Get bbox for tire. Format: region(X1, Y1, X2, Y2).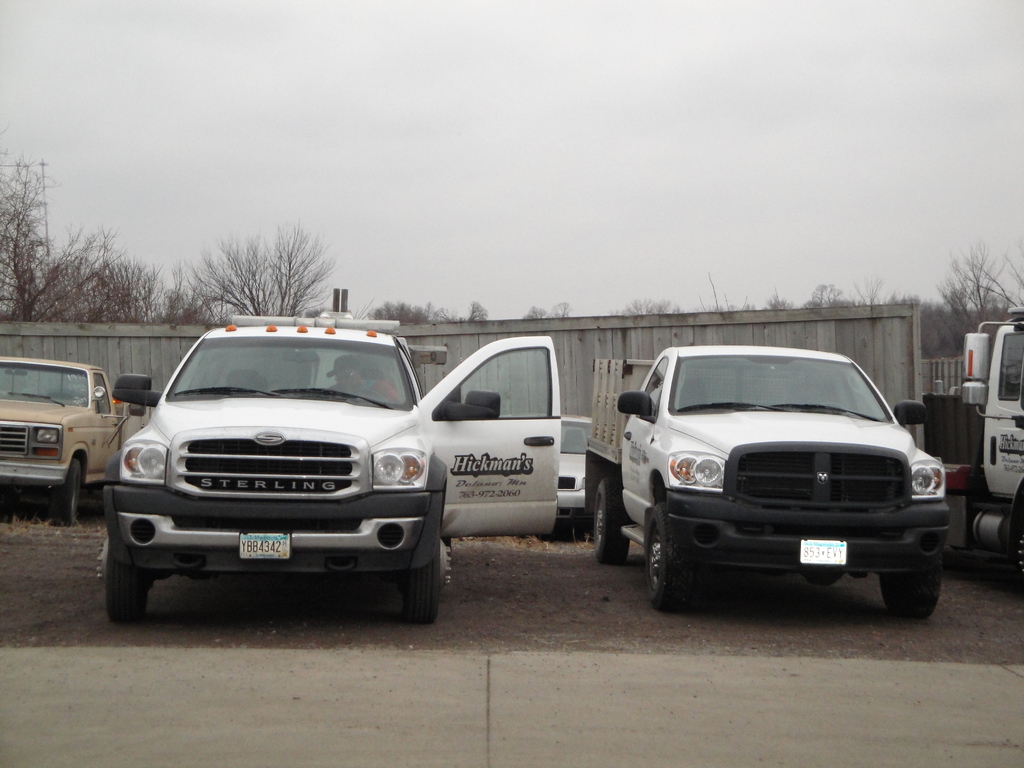
region(804, 566, 845, 591).
